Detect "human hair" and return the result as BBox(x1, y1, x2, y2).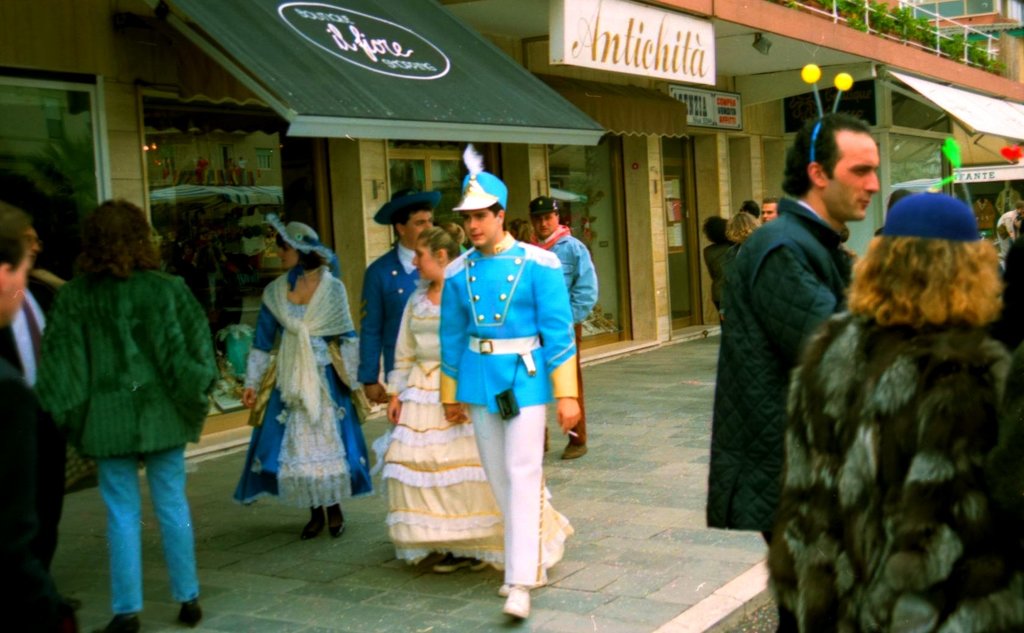
BBox(56, 193, 141, 284).
